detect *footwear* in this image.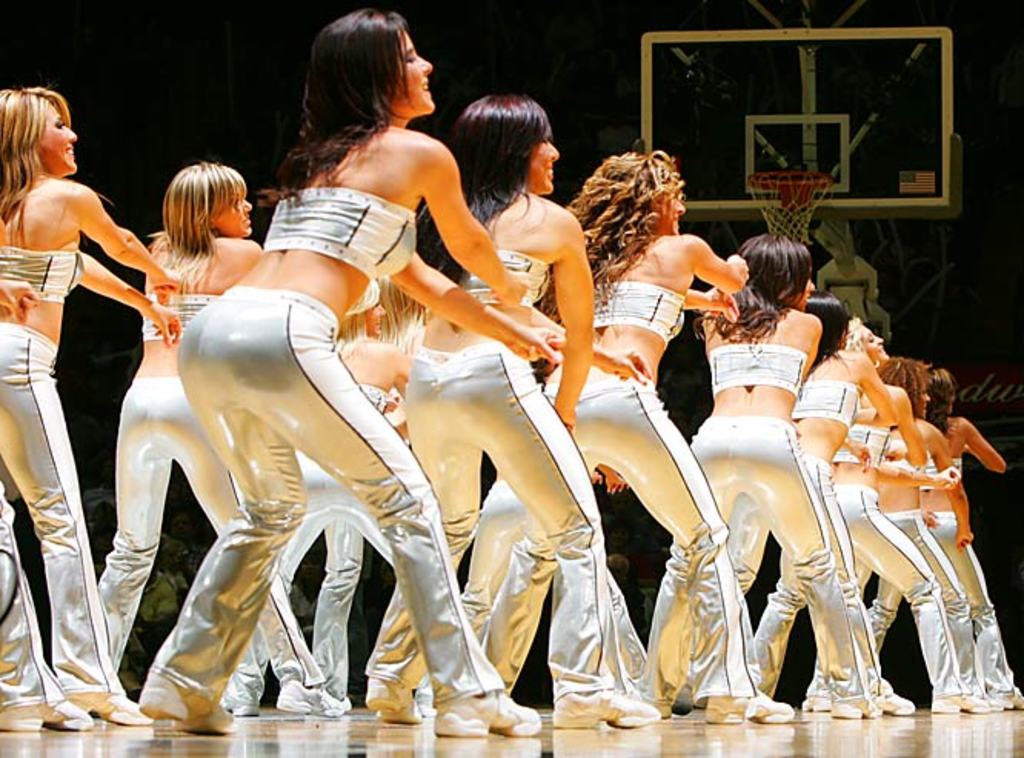
Detection: rect(69, 692, 152, 724).
